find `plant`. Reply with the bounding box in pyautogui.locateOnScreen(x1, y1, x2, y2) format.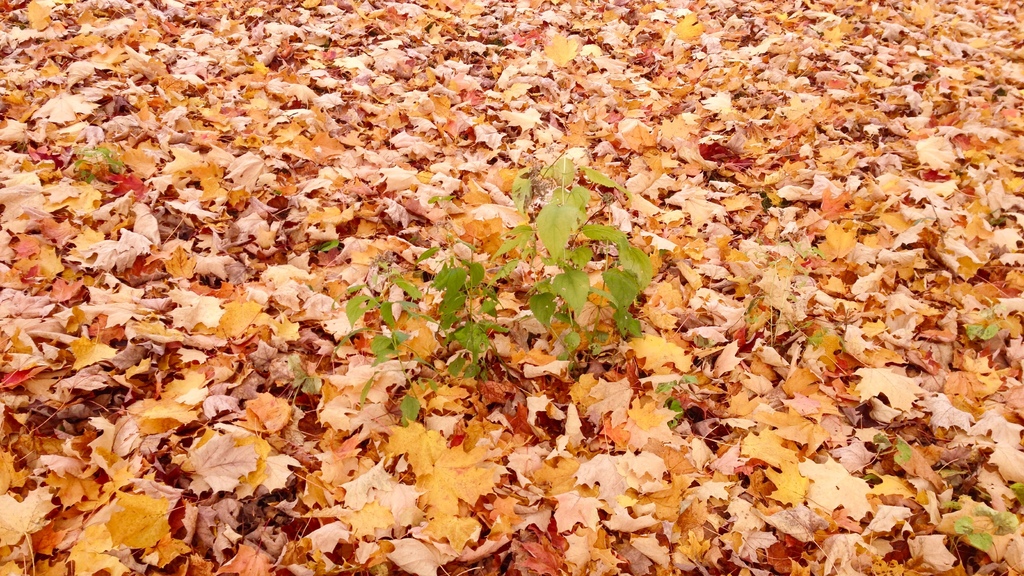
pyautogui.locateOnScreen(965, 295, 1009, 341).
